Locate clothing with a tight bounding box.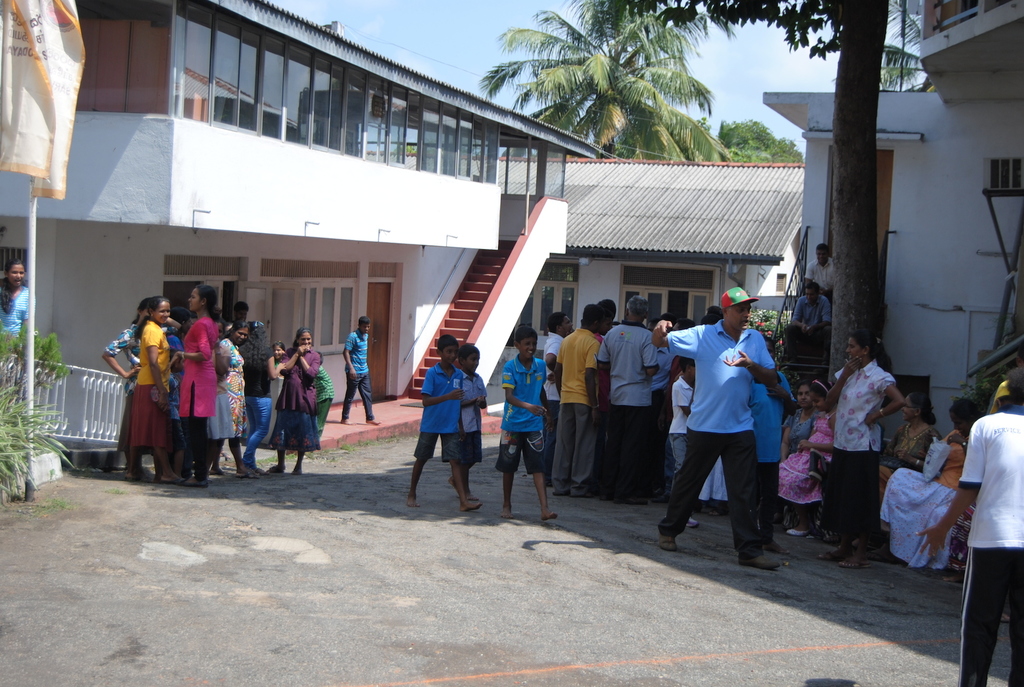
detection(0, 283, 28, 341).
